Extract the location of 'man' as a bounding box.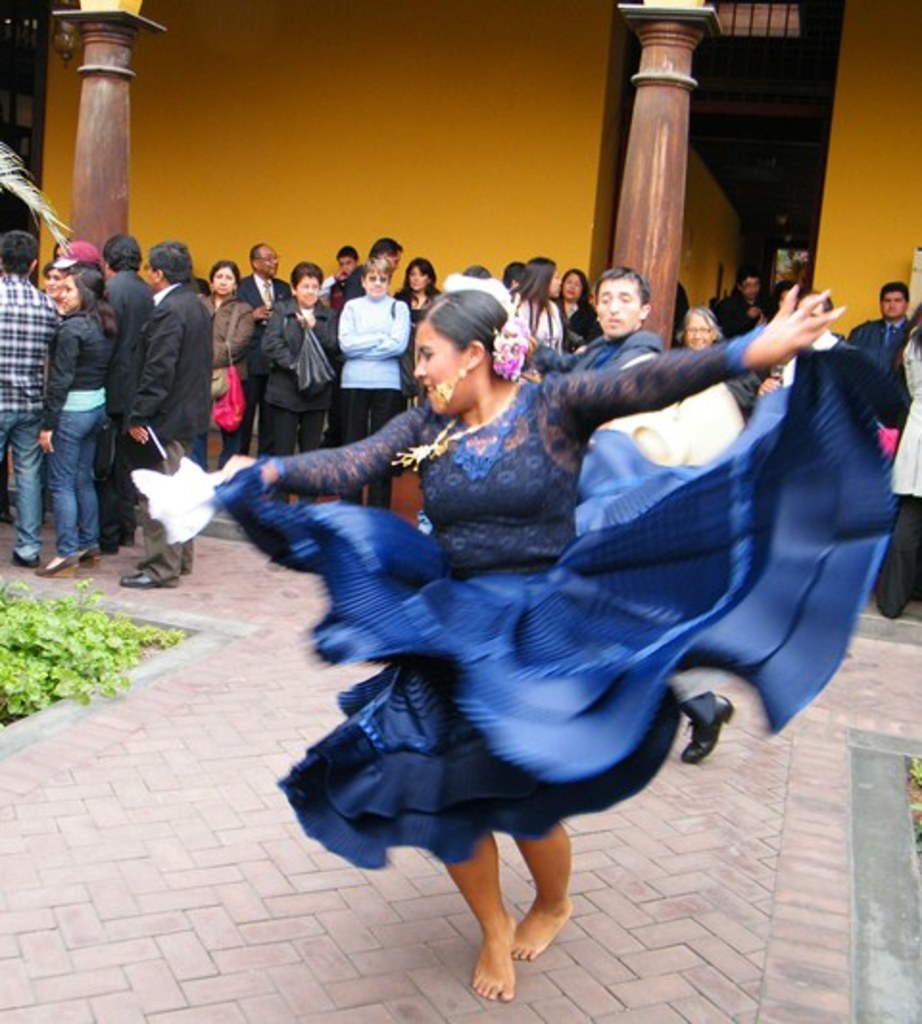
[841,277,912,377].
